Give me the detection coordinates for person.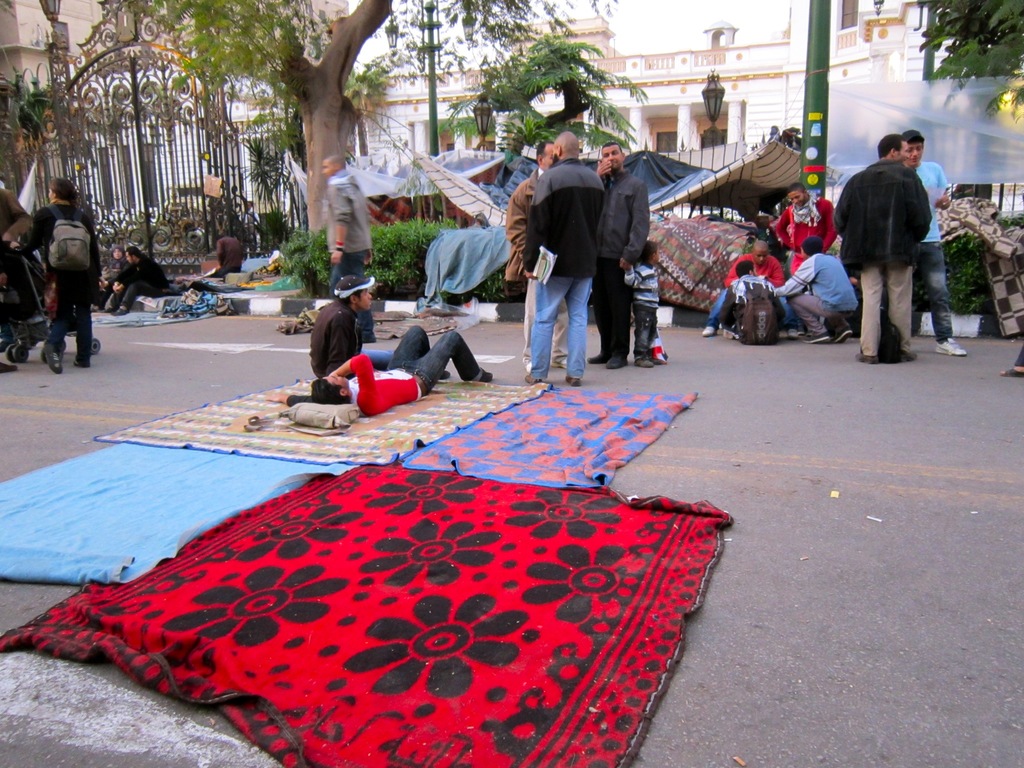
97, 244, 172, 317.
